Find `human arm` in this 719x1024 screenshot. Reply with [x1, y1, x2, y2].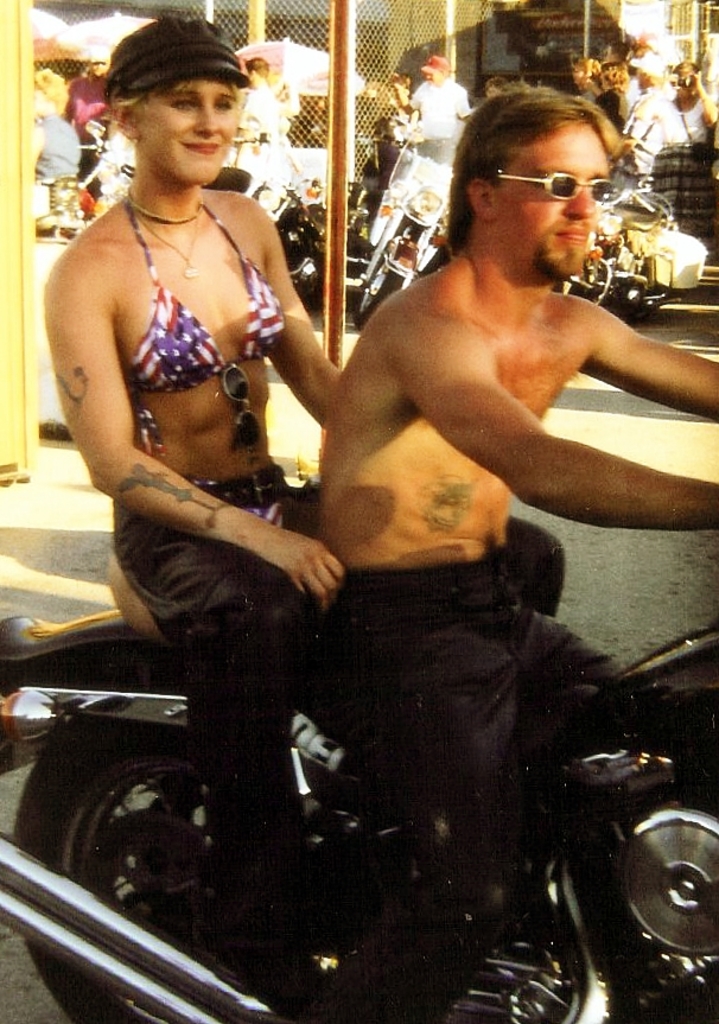
[452, 85, 478, 117].
